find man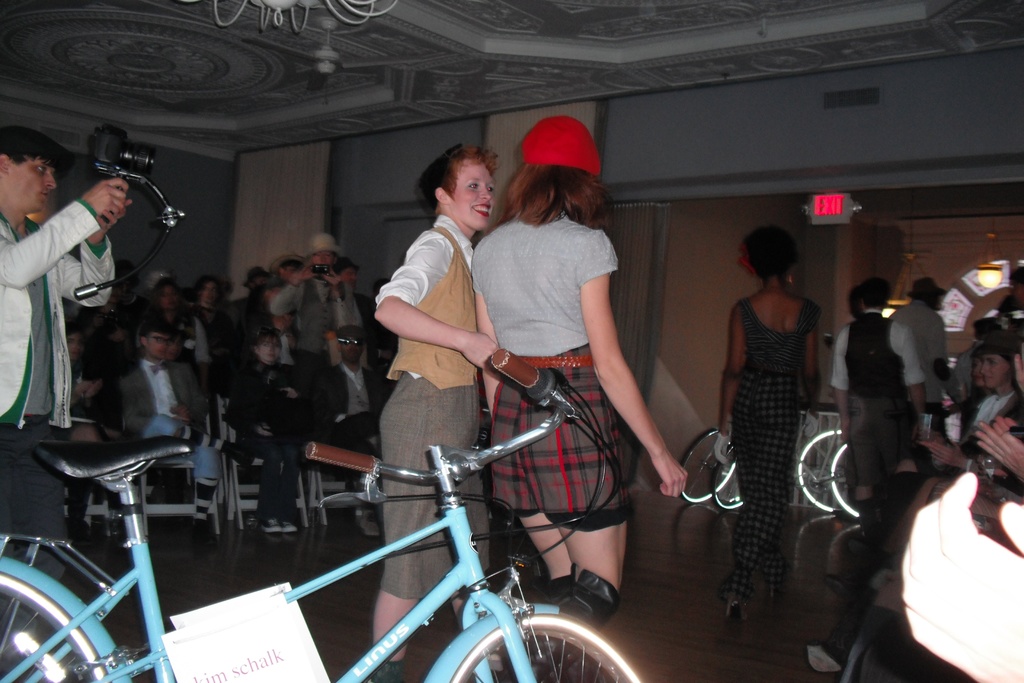
Rect(888, 279, 966, 443)
